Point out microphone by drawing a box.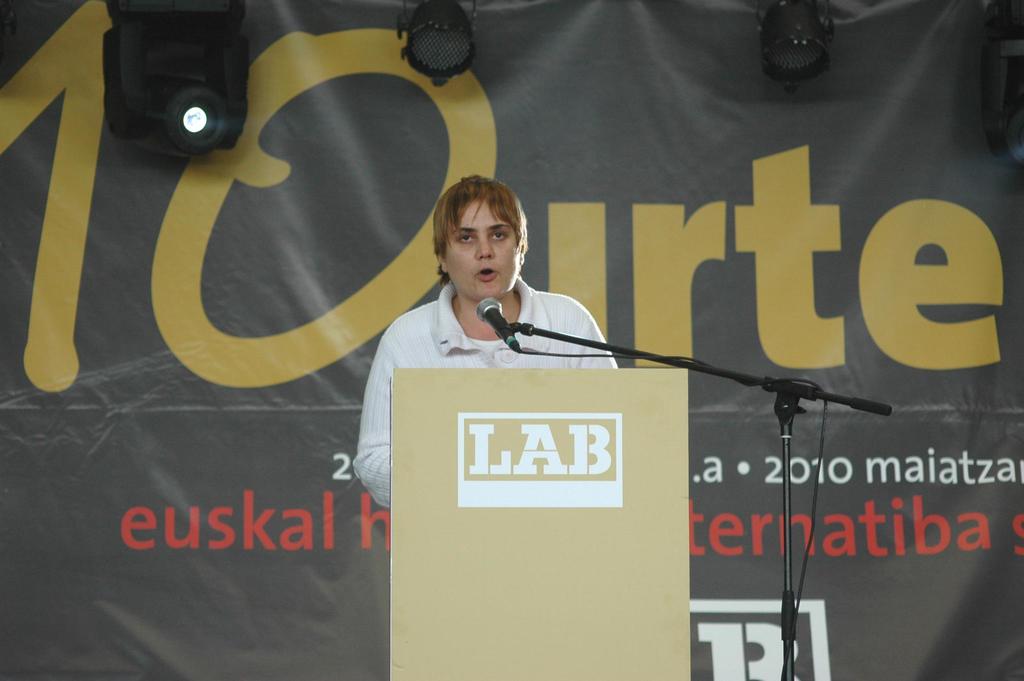
region(476, 298, 518, 346).
